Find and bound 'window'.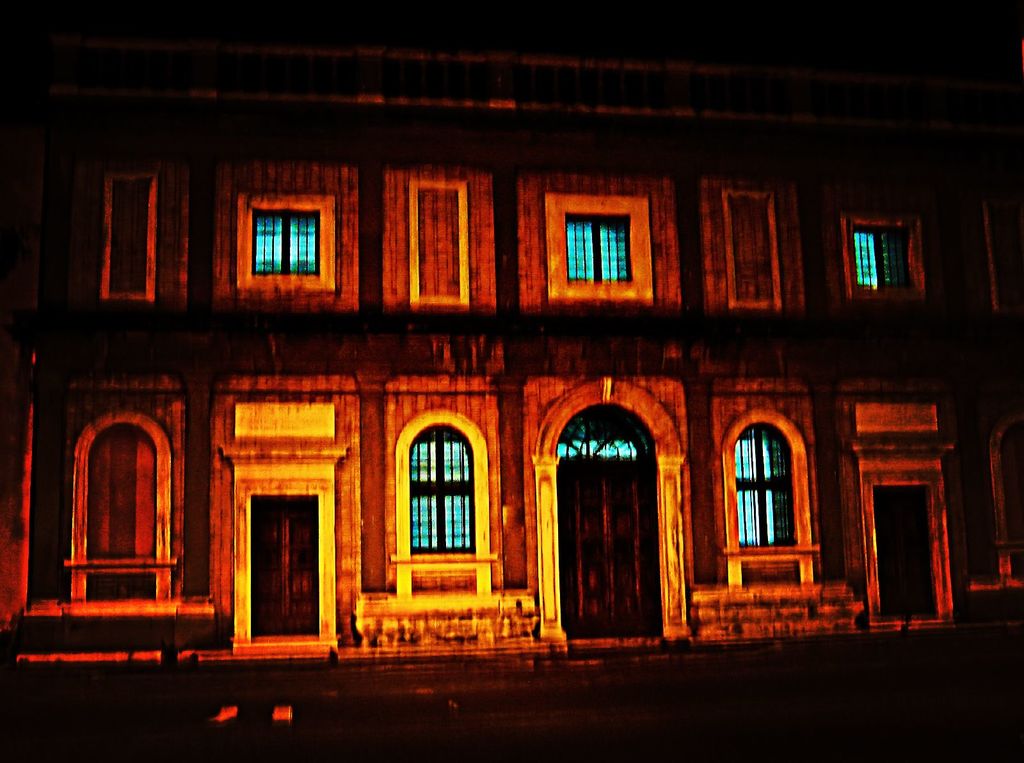
Bound: (left=543, top=193, right=657, bottom=305).
